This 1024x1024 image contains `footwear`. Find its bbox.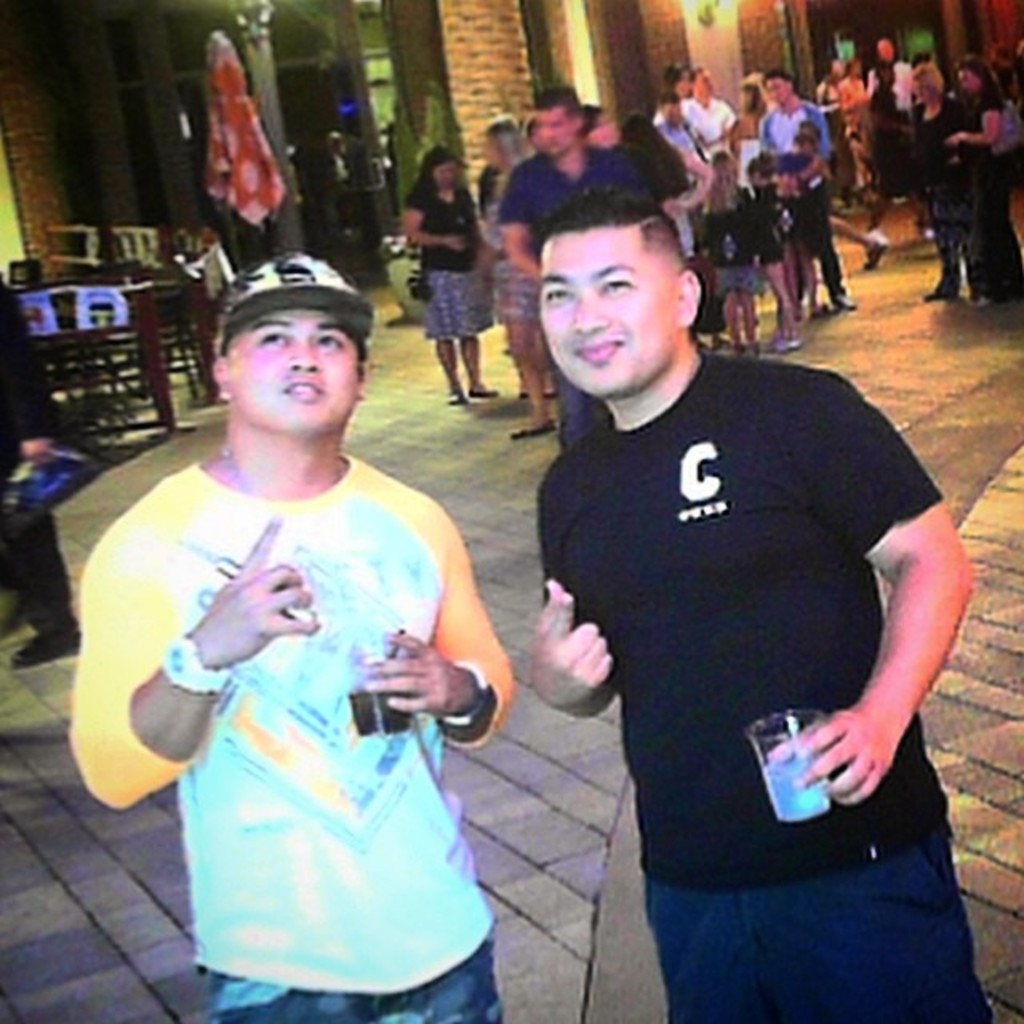
(left=917, top=286, right=957, bottom=296).
